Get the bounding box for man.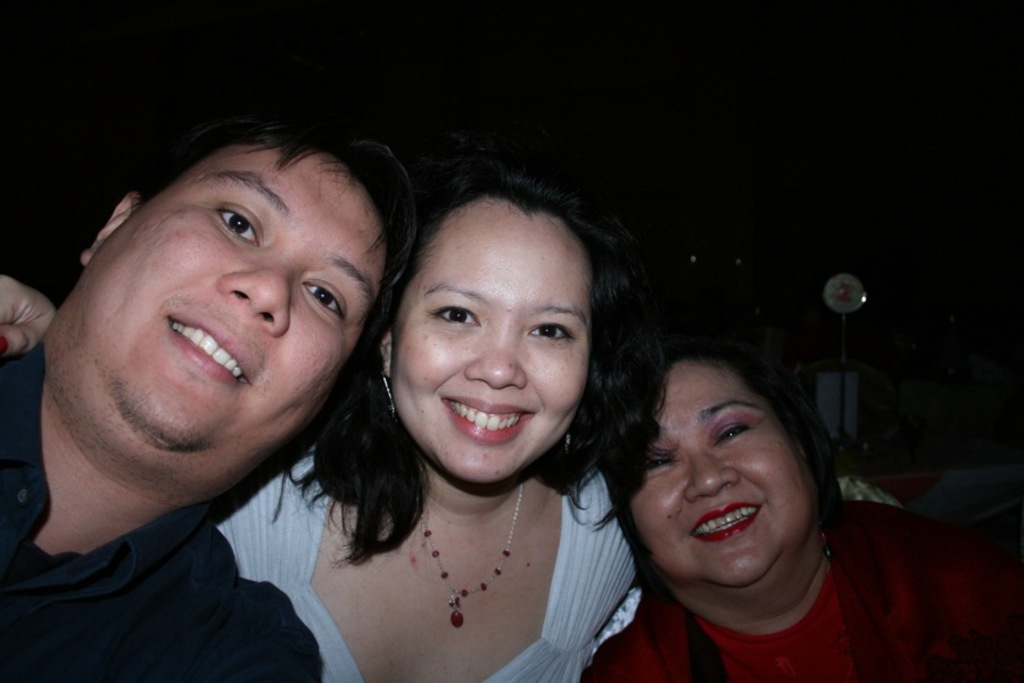
bbox(0, 104, 418, 682).
